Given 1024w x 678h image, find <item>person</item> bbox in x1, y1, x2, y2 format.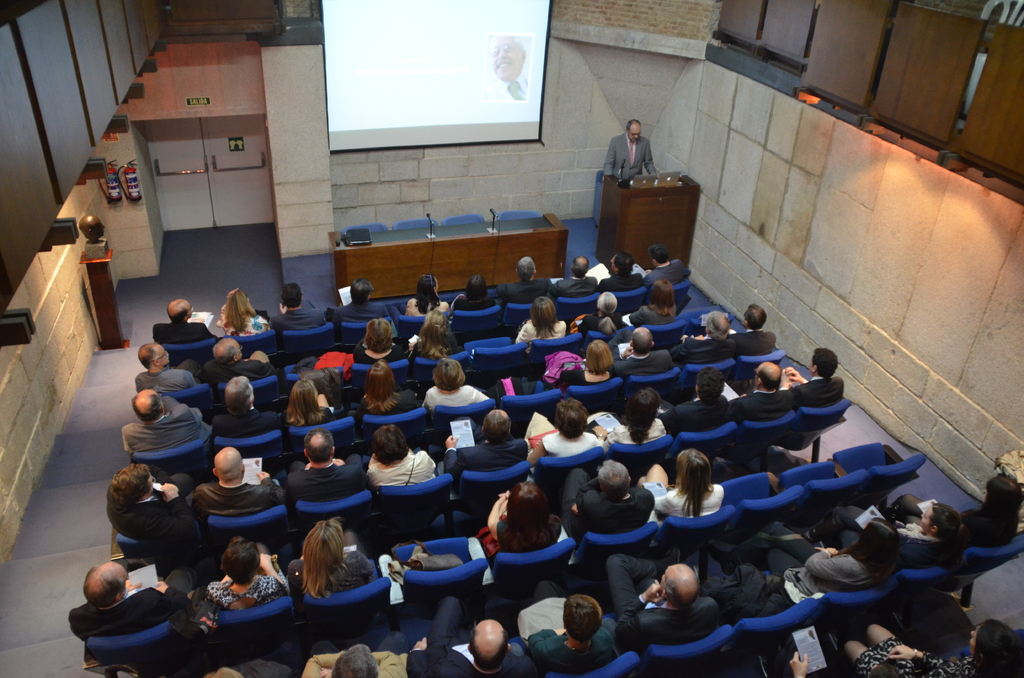
443, 401, 532, 476.
